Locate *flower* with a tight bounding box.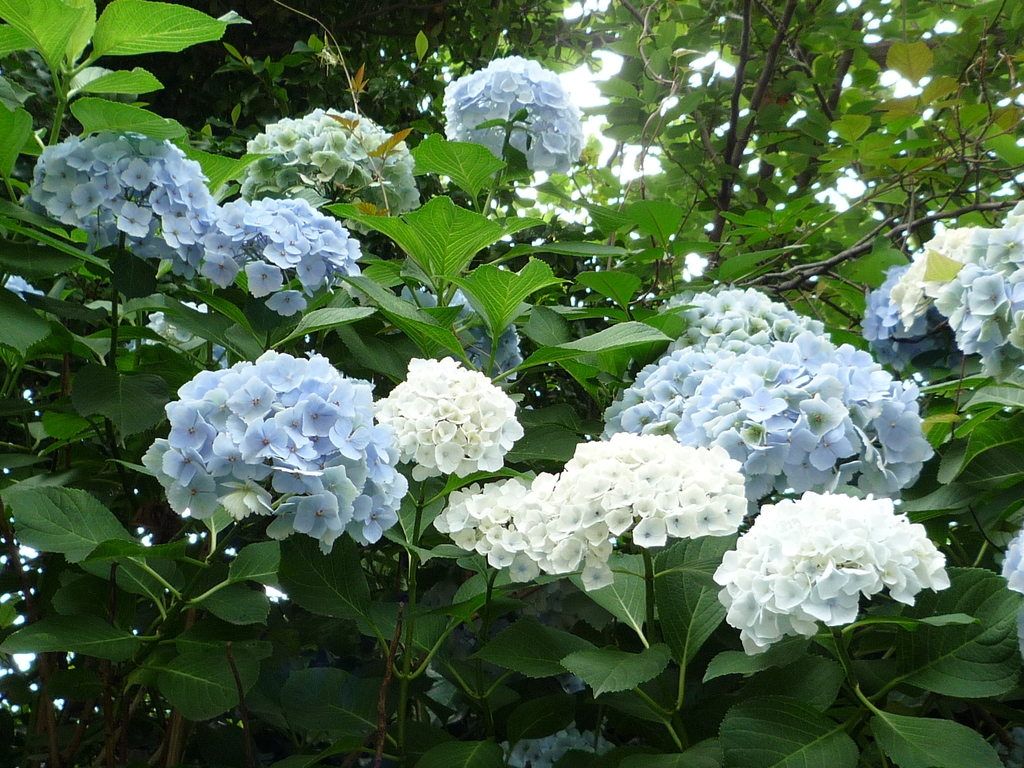
x1=237, y1=101, x2=430, y2=207.
